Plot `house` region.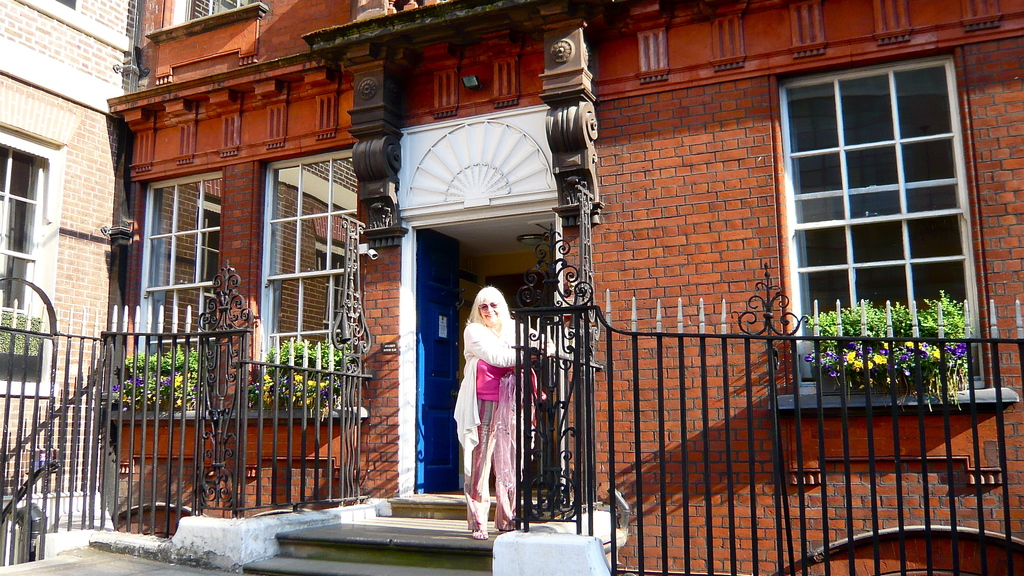
Plotted at 452,1,1020,575.
